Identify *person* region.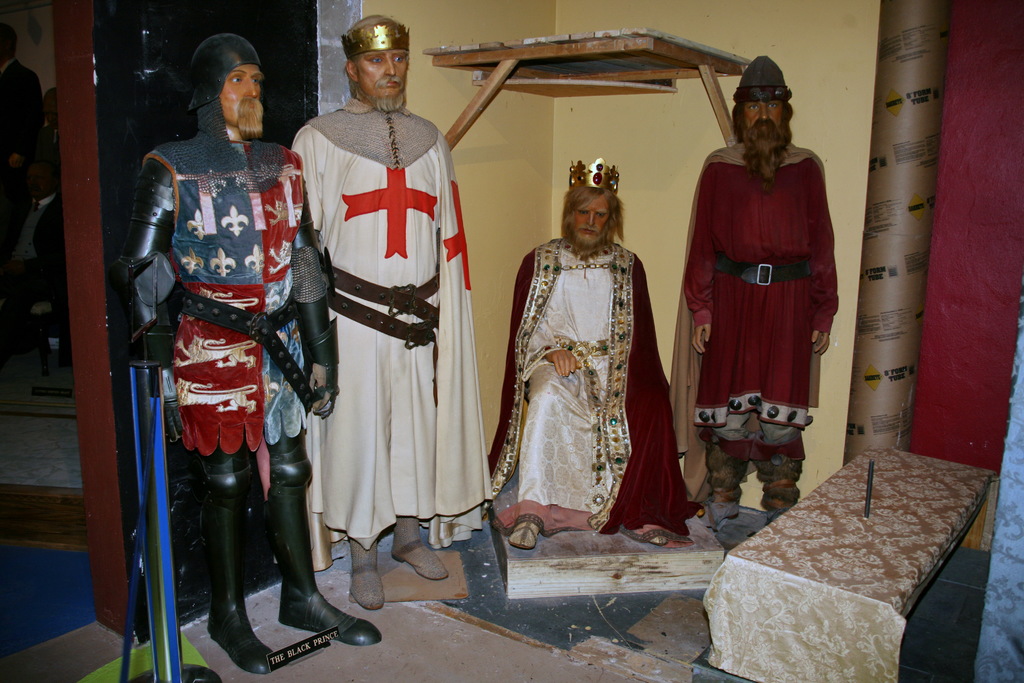
Region: select_region(124, 31, 381, 667).
